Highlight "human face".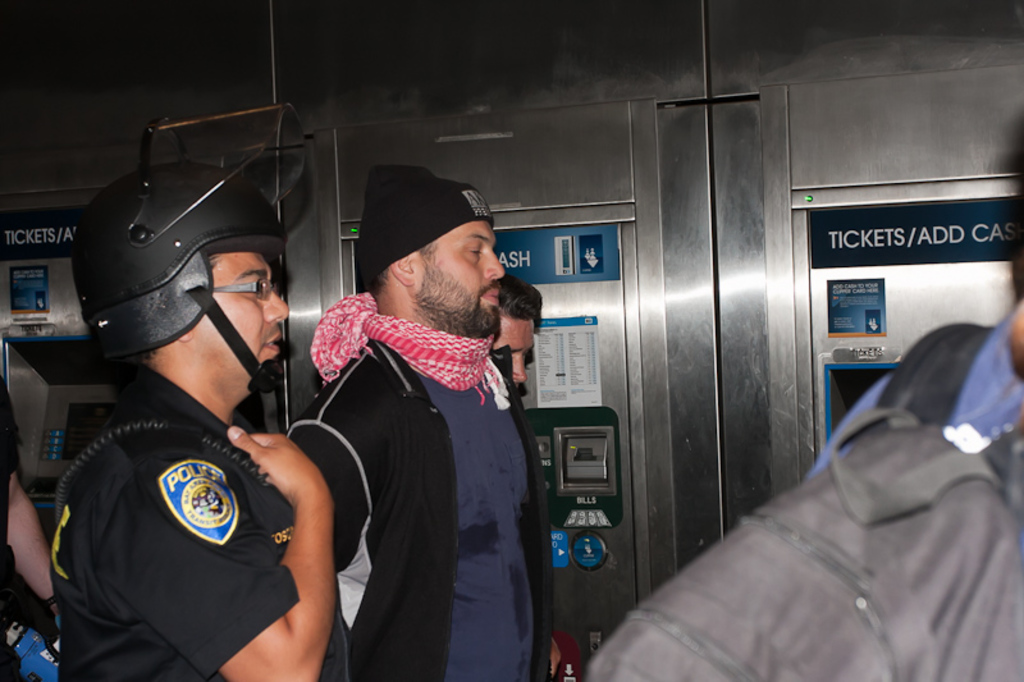
Highlighted region: {"left": 209, "top": 250, "right": 285, "bottom": 363}.
